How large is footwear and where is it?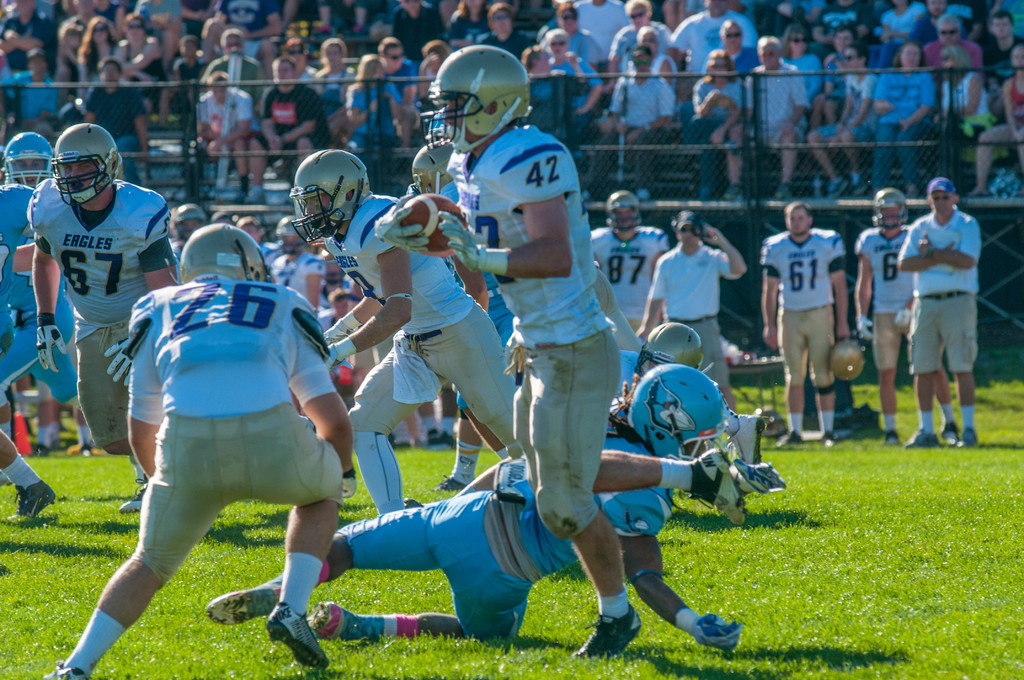
Bounding box: (566, 608, 633, 658).
